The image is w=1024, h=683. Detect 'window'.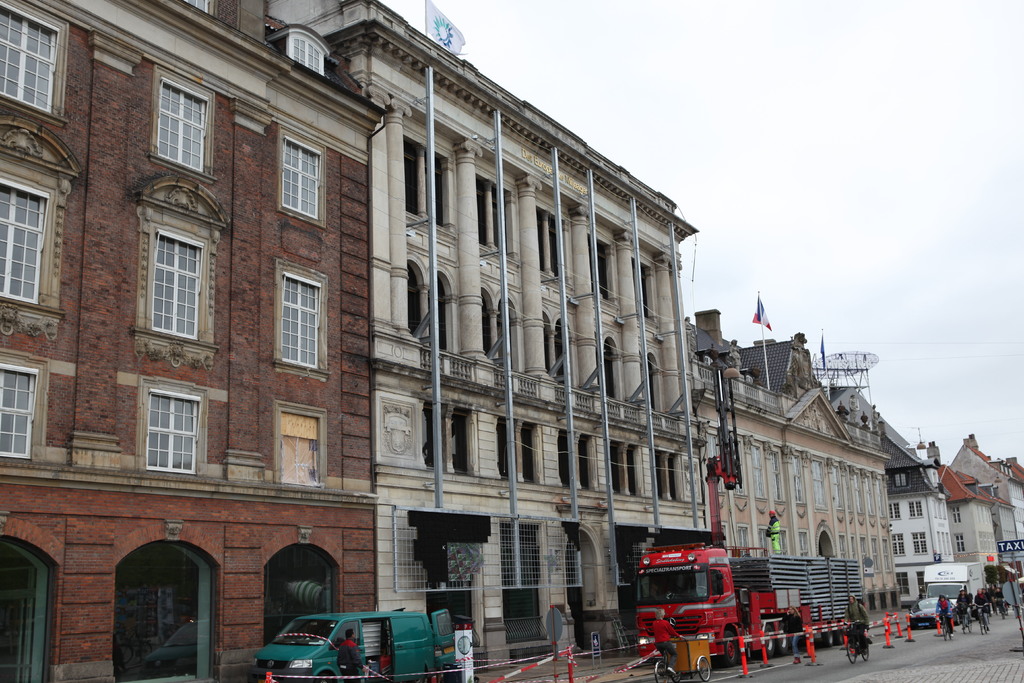
Detection: rect(867, 469, 885, 529).
